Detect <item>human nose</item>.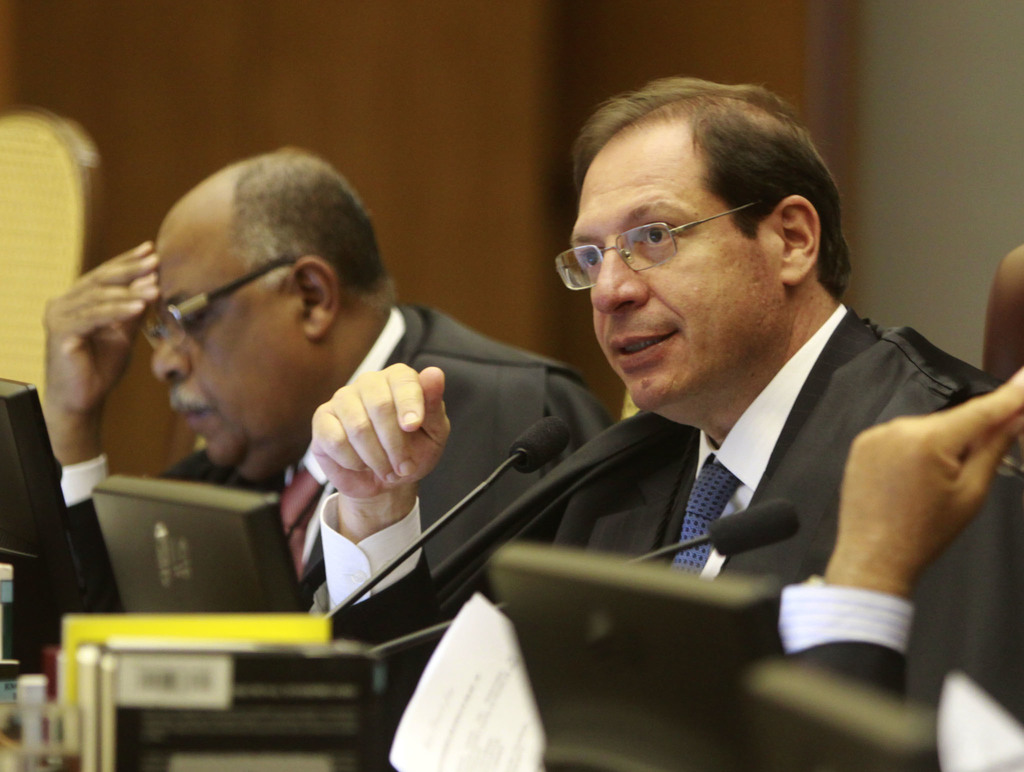
Detected at l=591, t=243, r=648, b=314.
